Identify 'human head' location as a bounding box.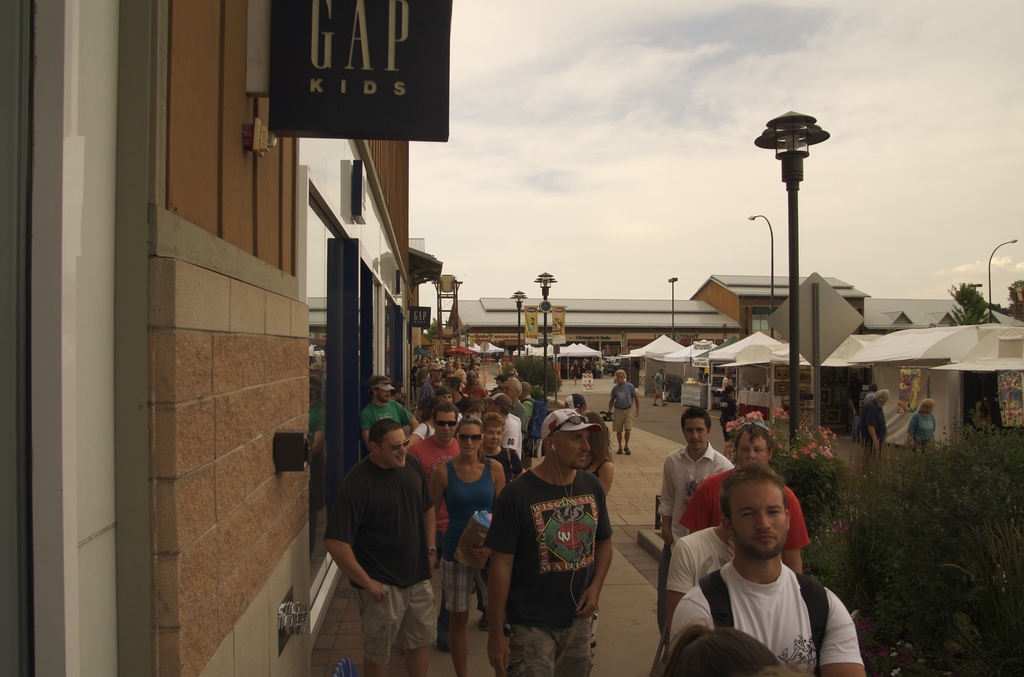
bbox(586, 414, 610, 445).
